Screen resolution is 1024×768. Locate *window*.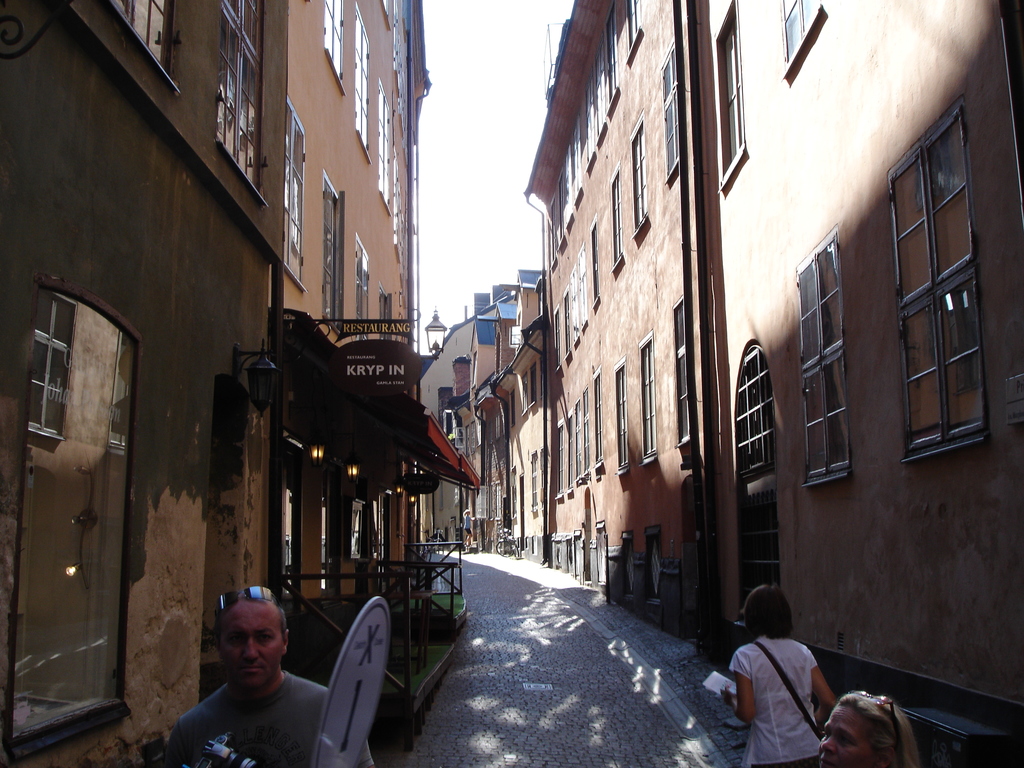
l=636, t=325, r=657, b=475.
